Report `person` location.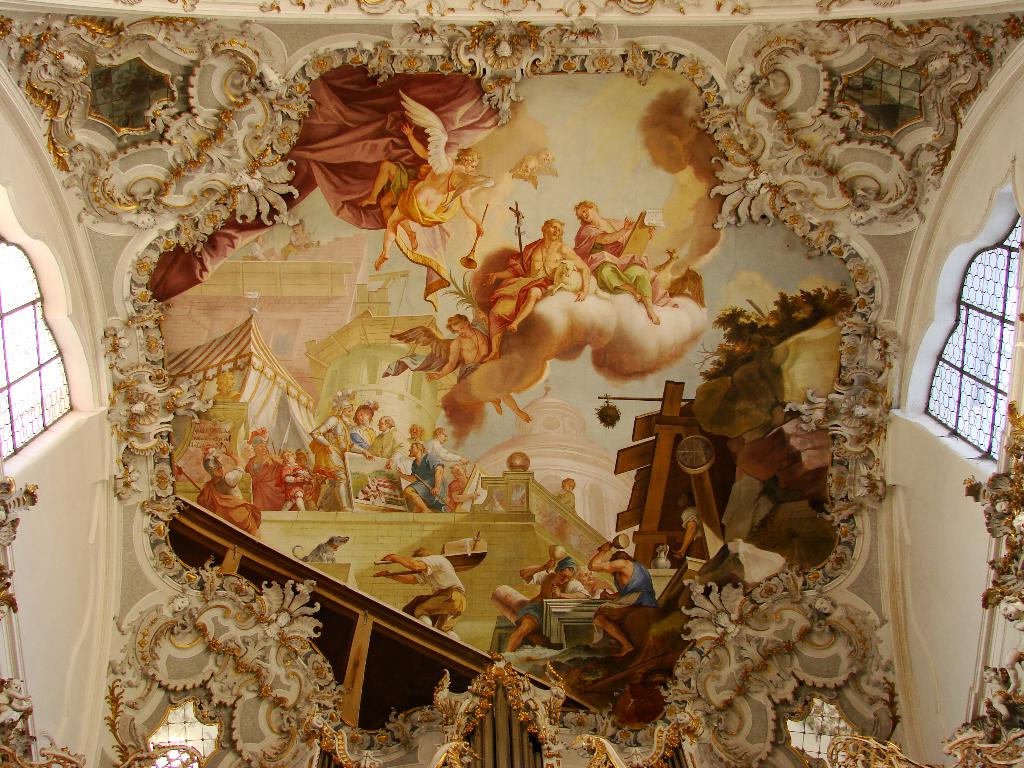
Report: bbox(502, 553, 604, 655).
